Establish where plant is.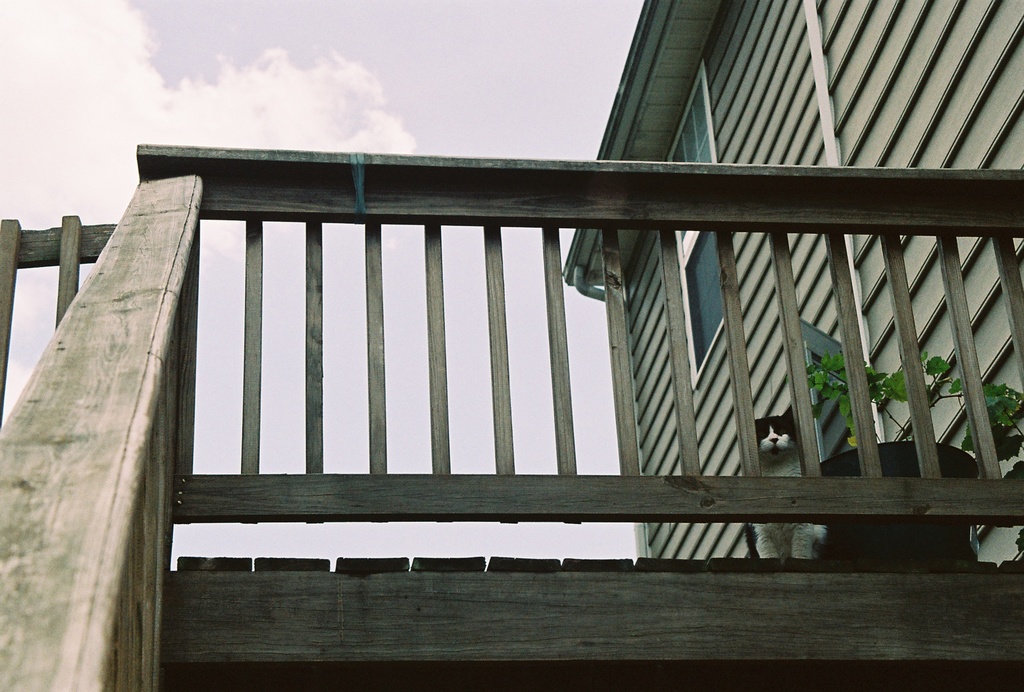
Established at (x1=798, y1=309, x2=1023, y2=485).
